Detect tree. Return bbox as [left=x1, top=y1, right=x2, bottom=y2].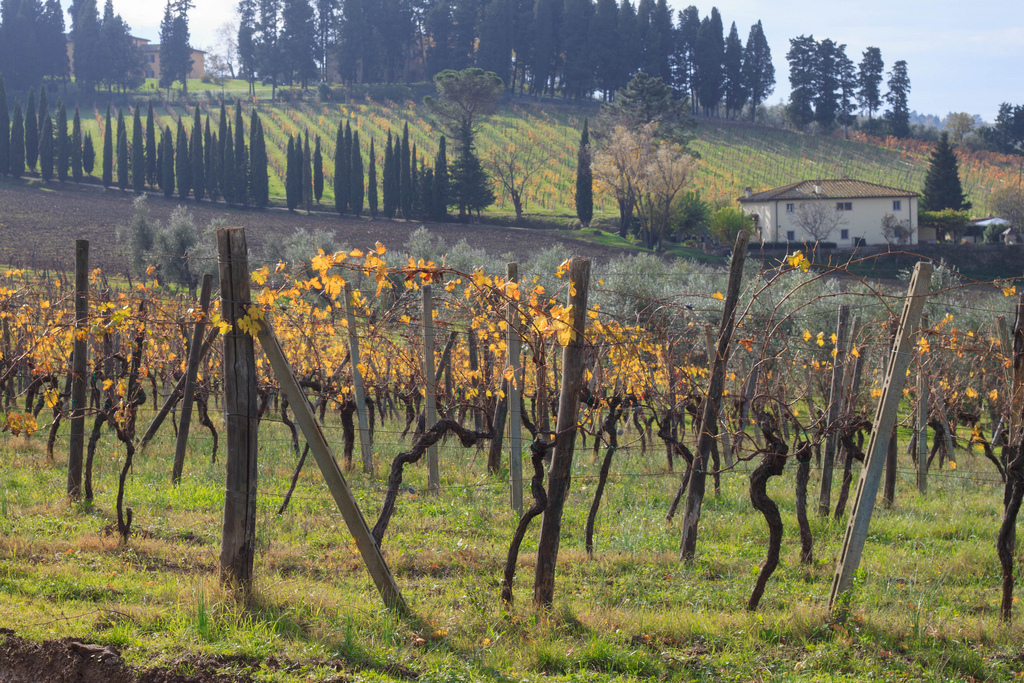
[left=89, top=101, right=113, bottom=186].
